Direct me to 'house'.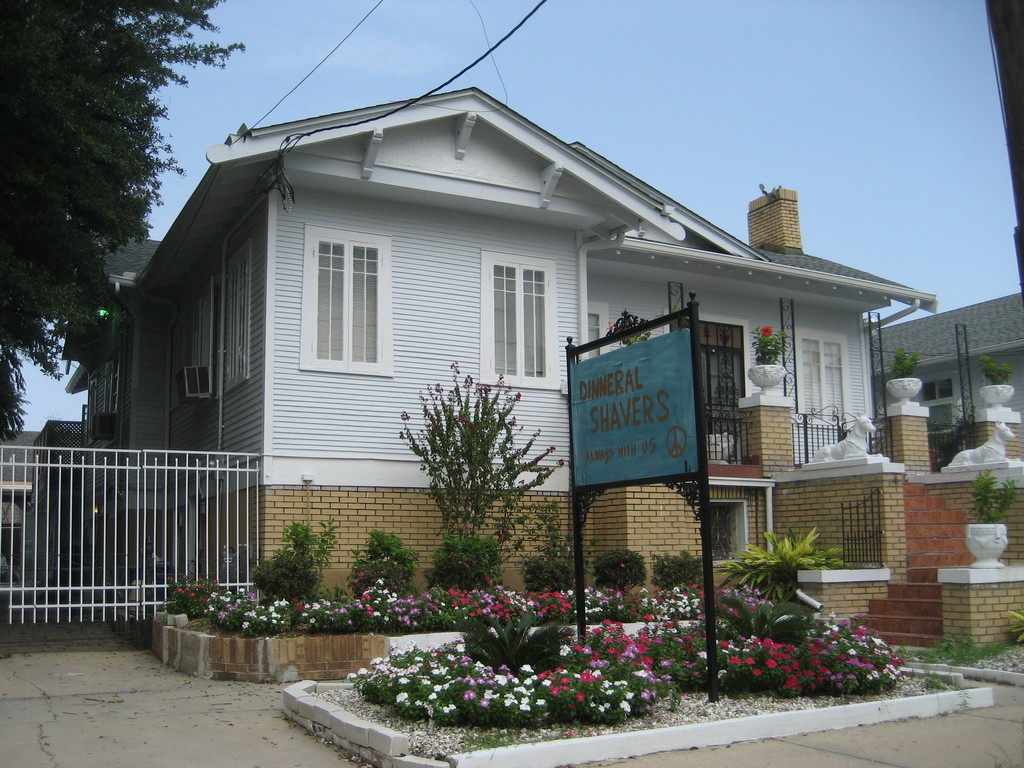
Direction: locate(879, 300, 1023, 495).
